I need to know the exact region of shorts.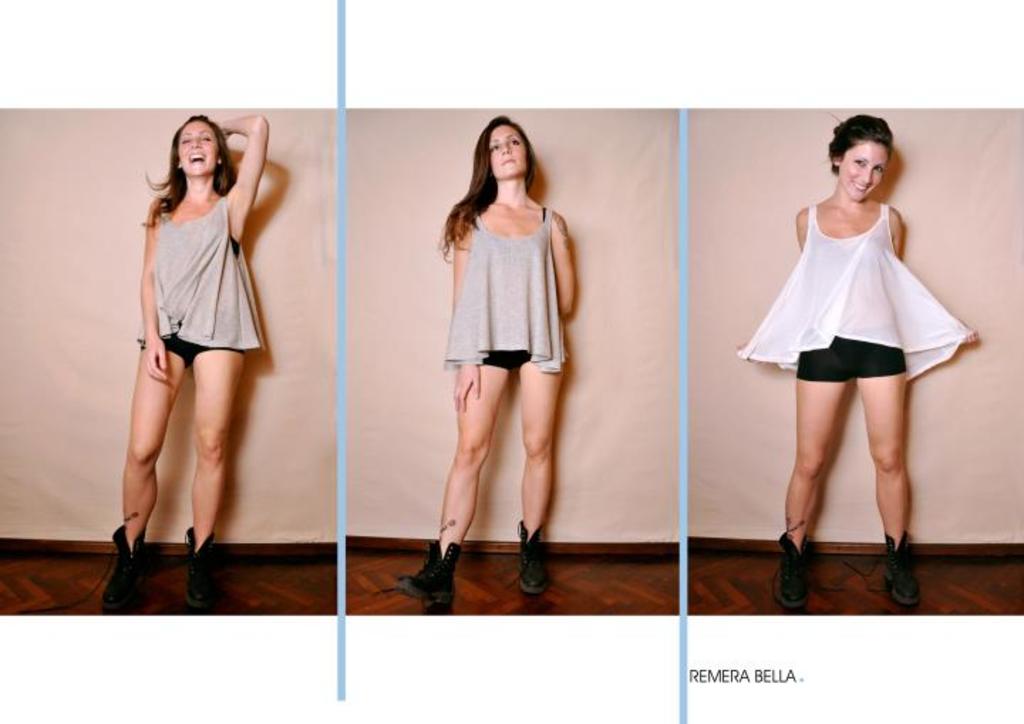
Region: <box>482,347,533,368</box>.
